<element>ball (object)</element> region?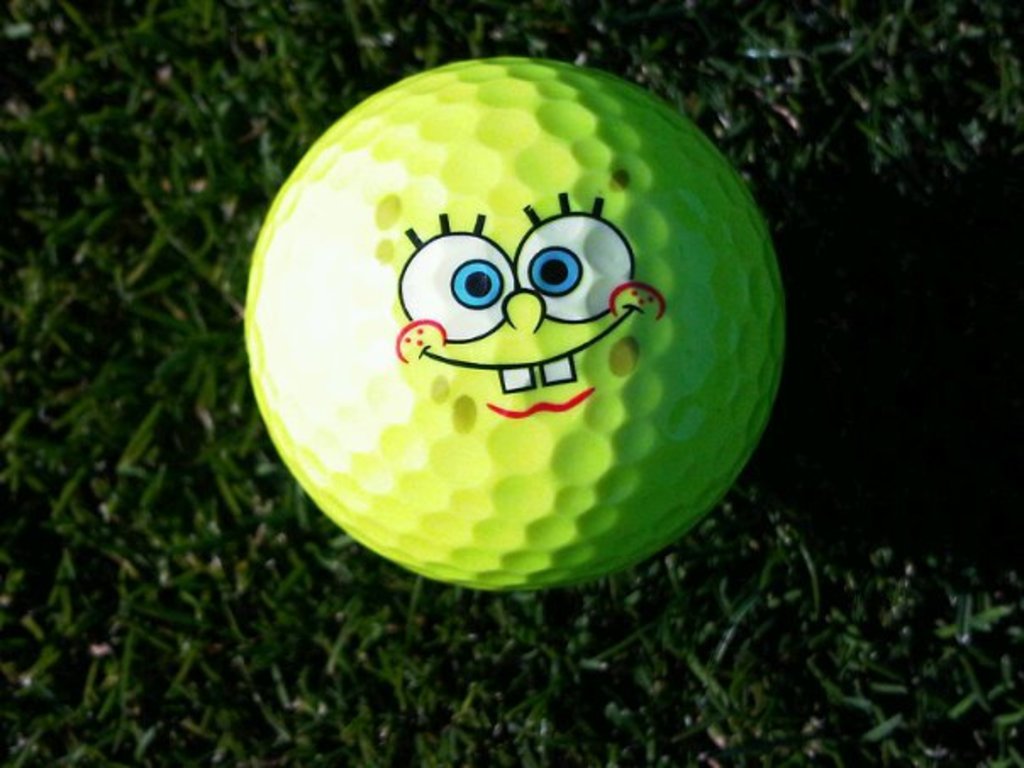
box(242, 56, 780, 595)
